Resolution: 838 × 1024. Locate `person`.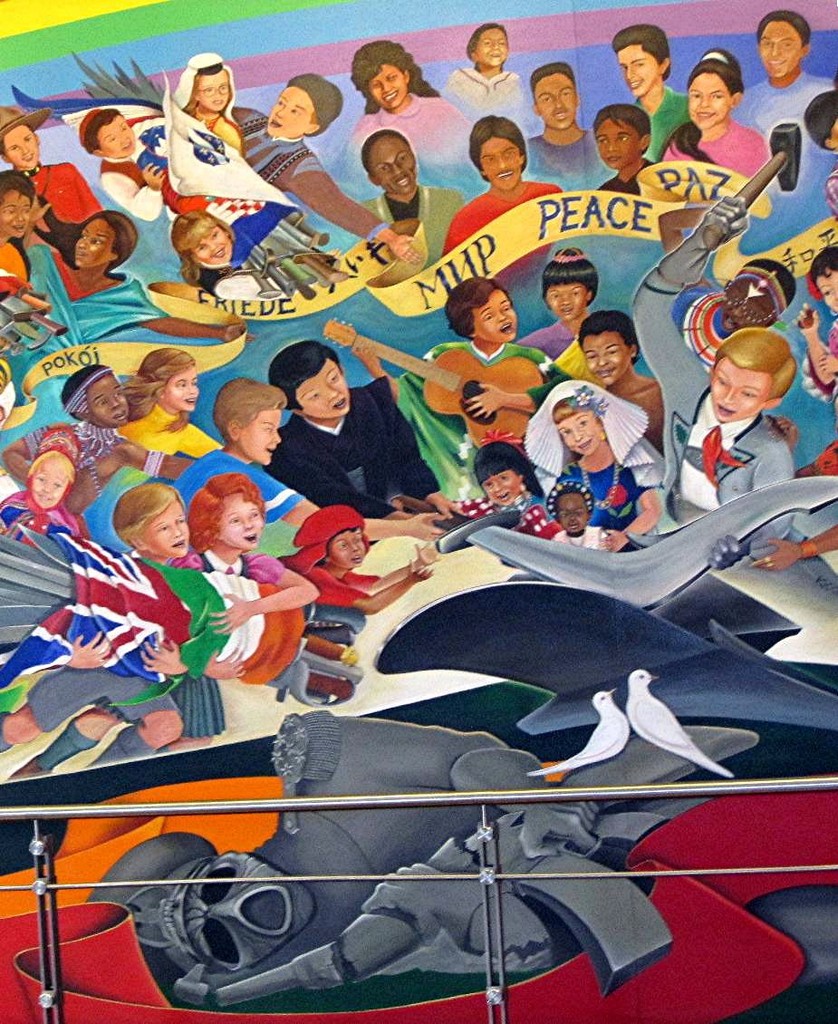
detection(537, 469, 622, 555).
